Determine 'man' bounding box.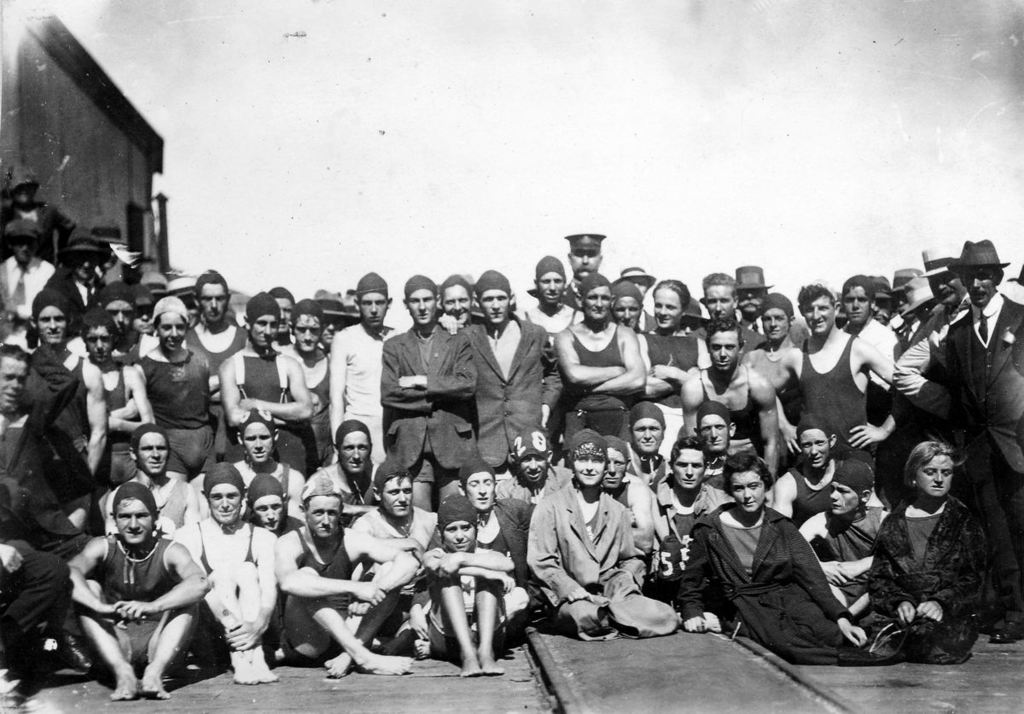
Determined: region(189, 270, 248, 448).
